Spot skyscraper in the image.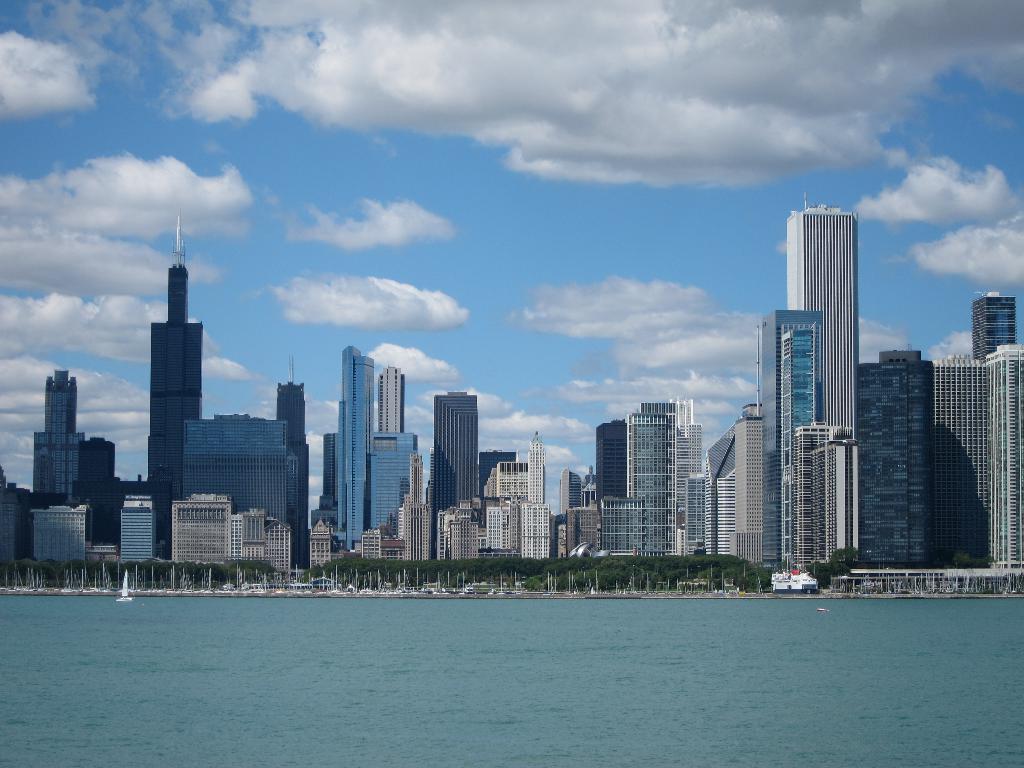
skyscraper found at <region>154, 214, 201, 560</region>.
